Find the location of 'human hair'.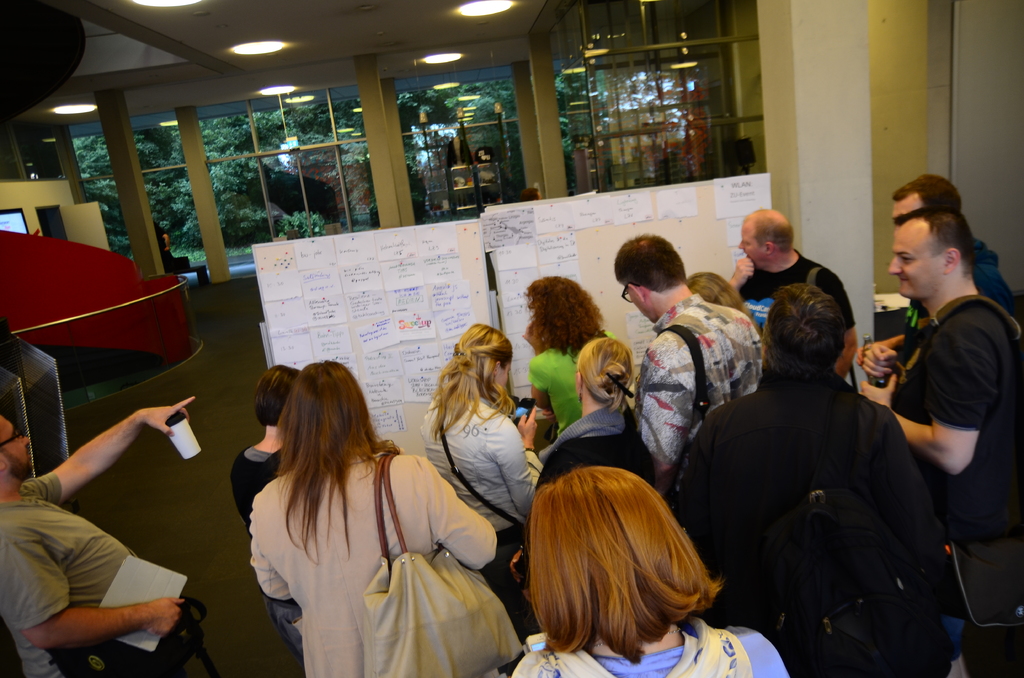
Location: bbox(613, 232, 685, 293).
